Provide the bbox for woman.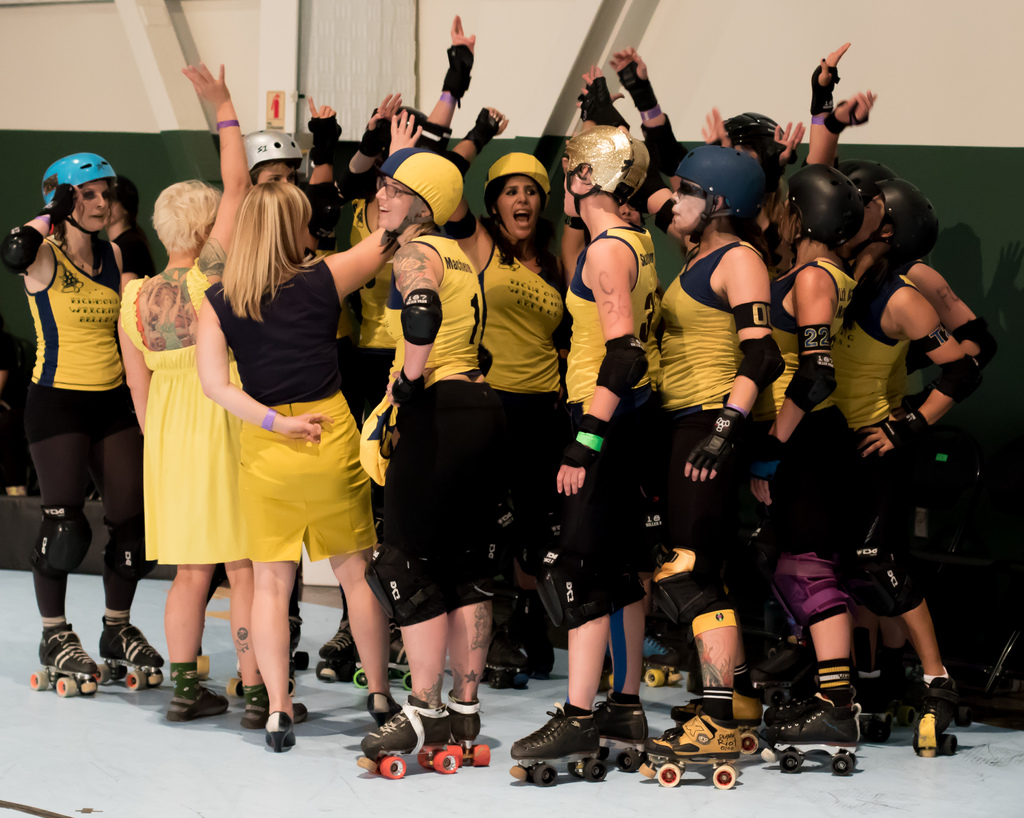
{"left": 194, "top": 108, "right": 426, "bottom": 757}.
